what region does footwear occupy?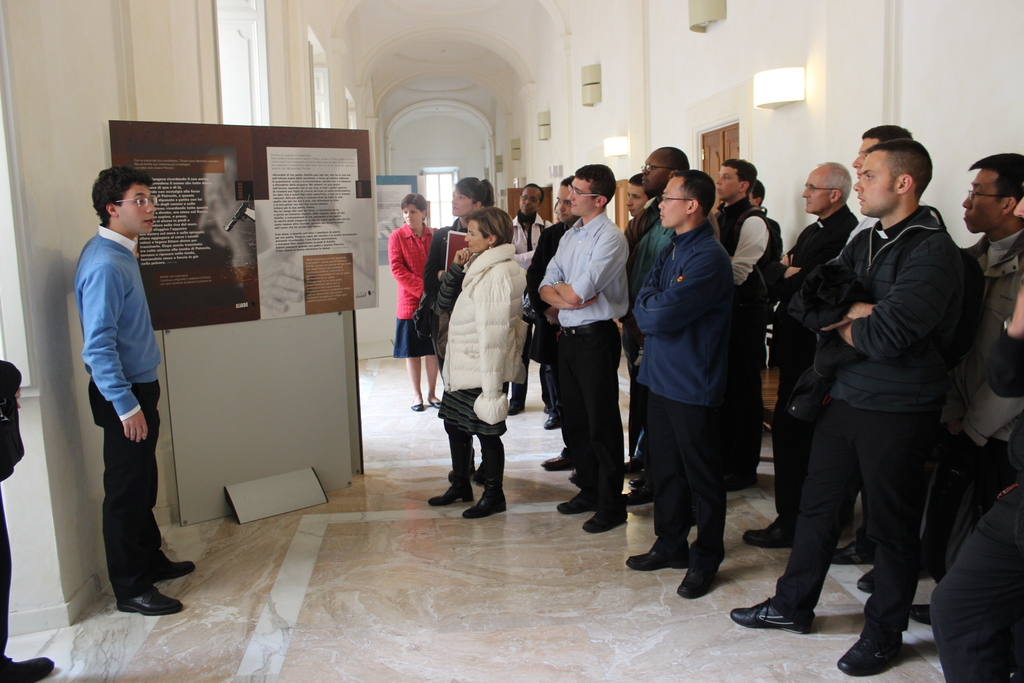
624 482 655 509.
